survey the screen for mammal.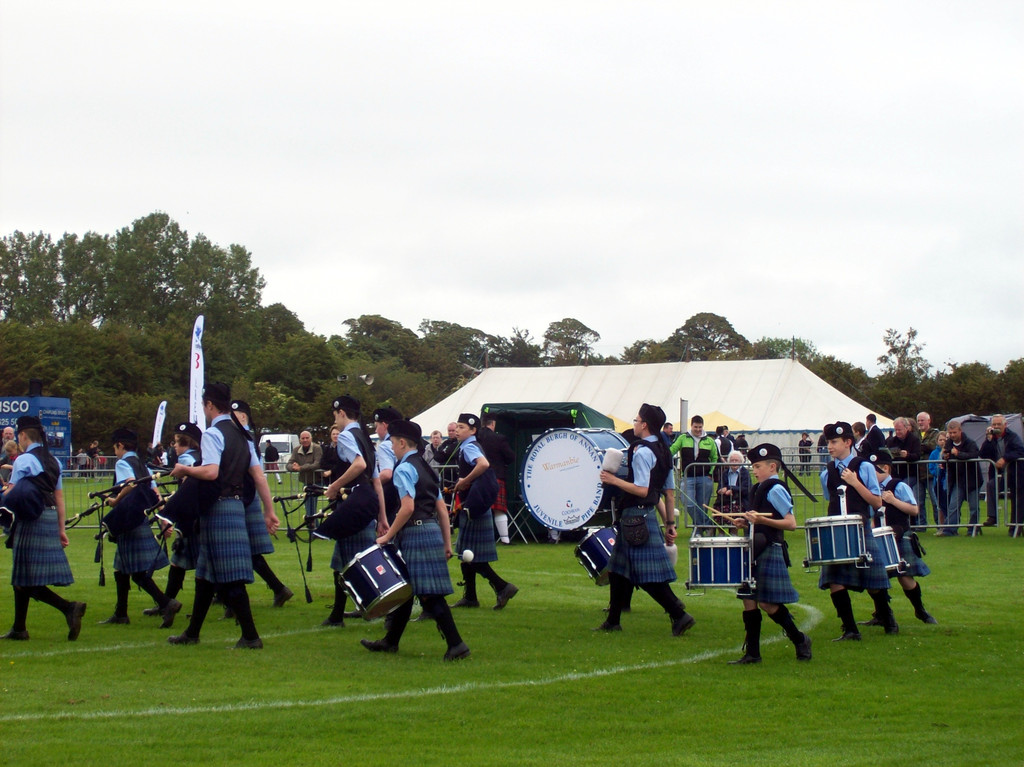
Survey found: 864, 452, 940, 631.
